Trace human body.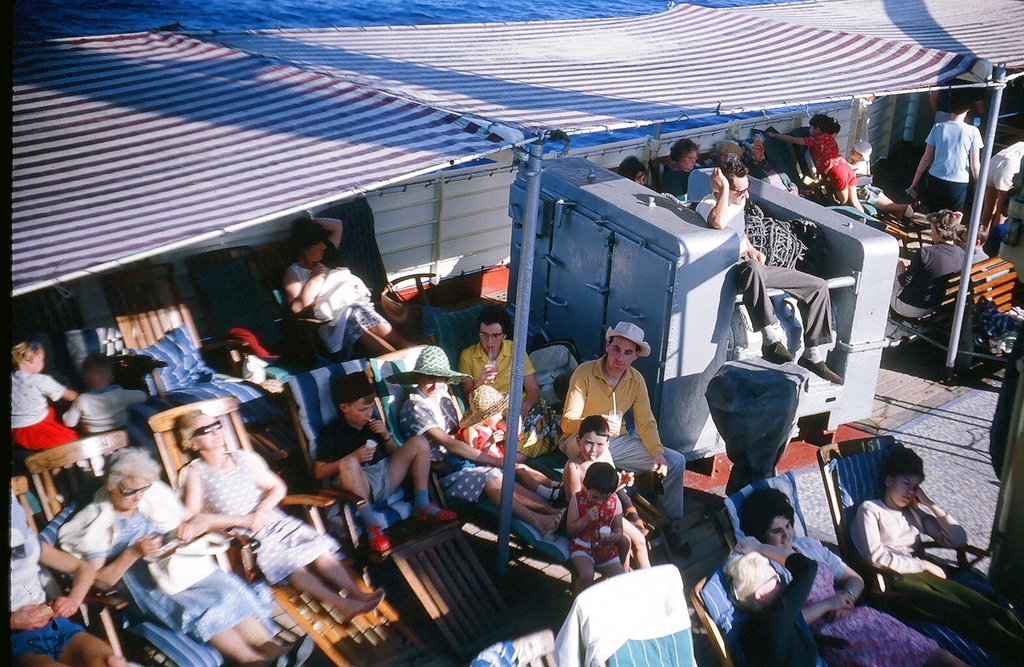
Traced to 565 466 648 578.
